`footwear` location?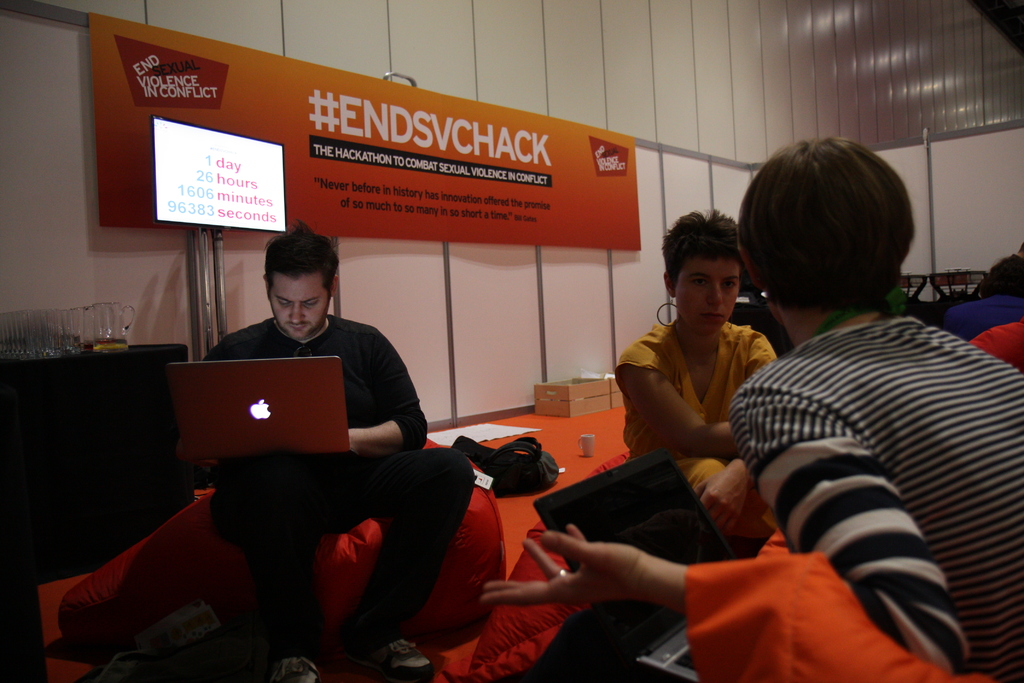
left=273, top=654, right=318, bottom=682
